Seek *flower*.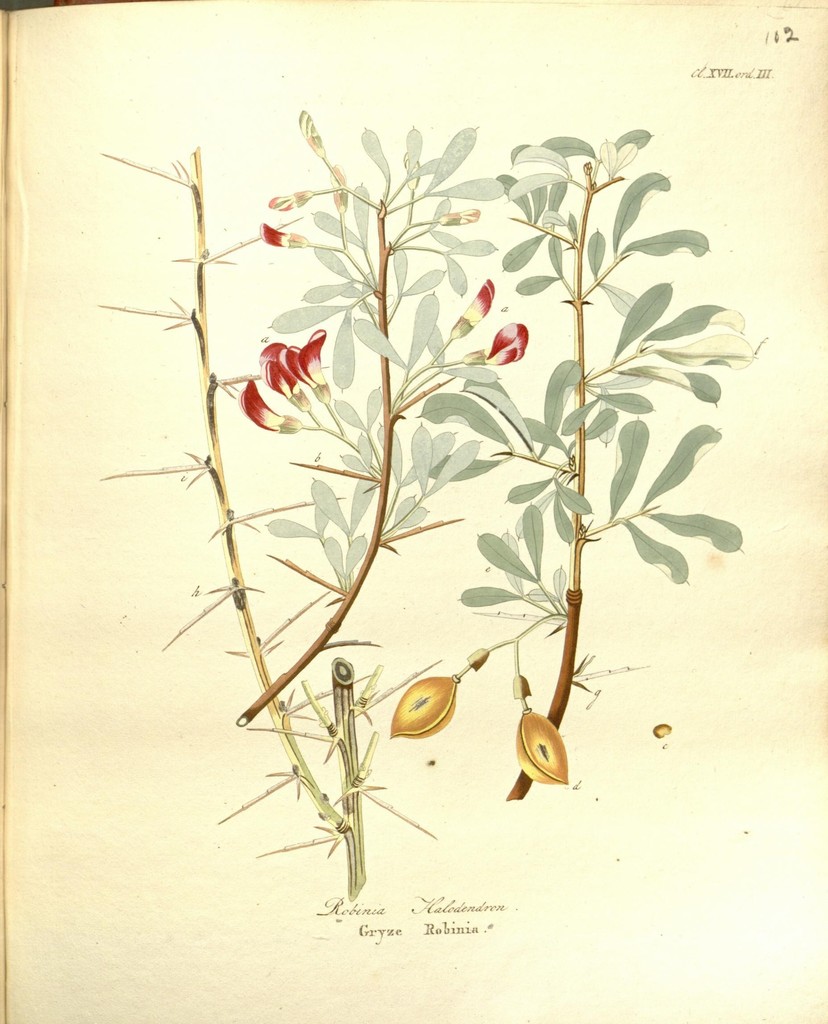
BBox(300, 109, 323, 158).
